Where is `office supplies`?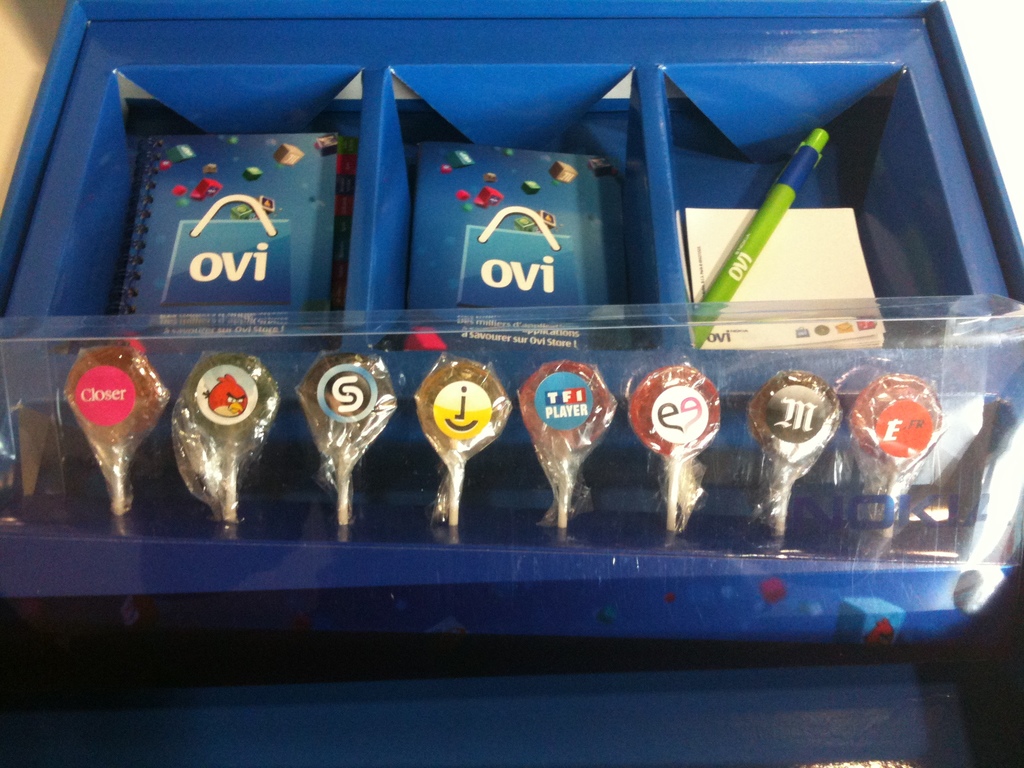
410:131:609:310.
